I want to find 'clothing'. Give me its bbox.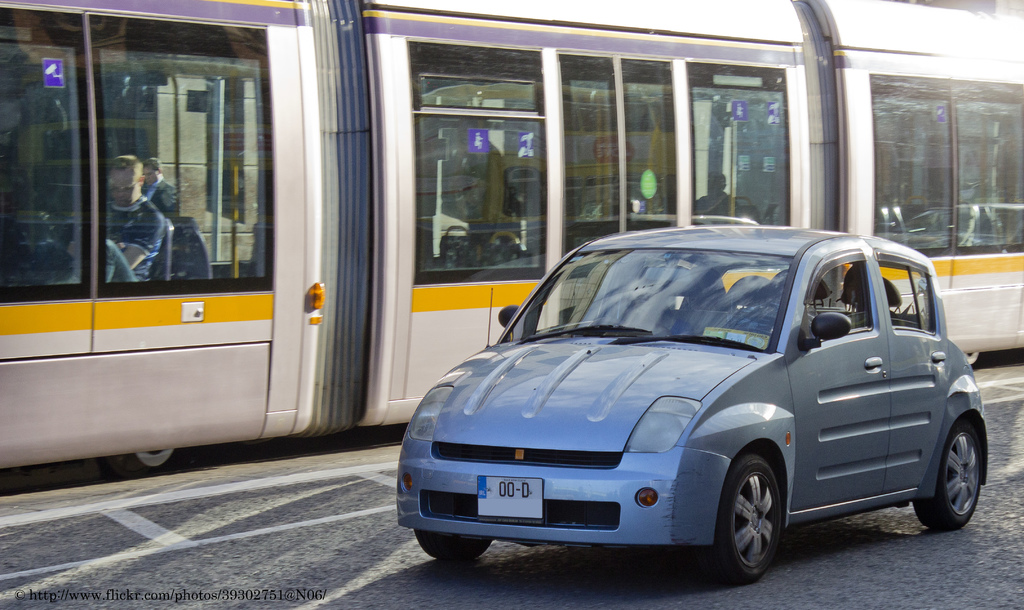
bbox(140, 172, 180, 224).
